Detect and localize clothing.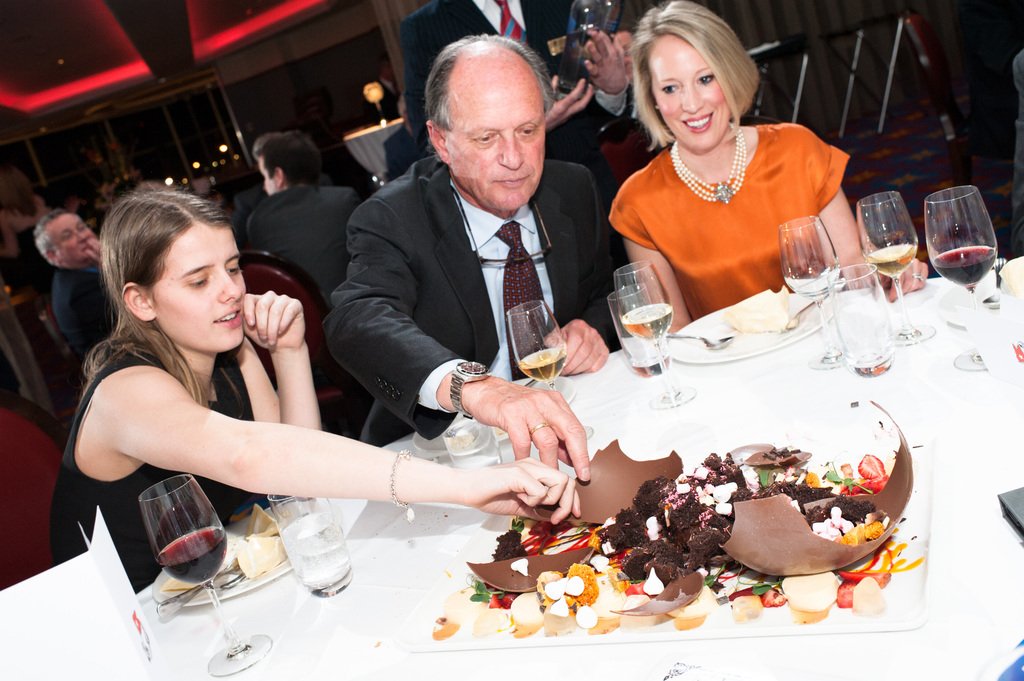
Localized at [54, 229, 106, 319].
